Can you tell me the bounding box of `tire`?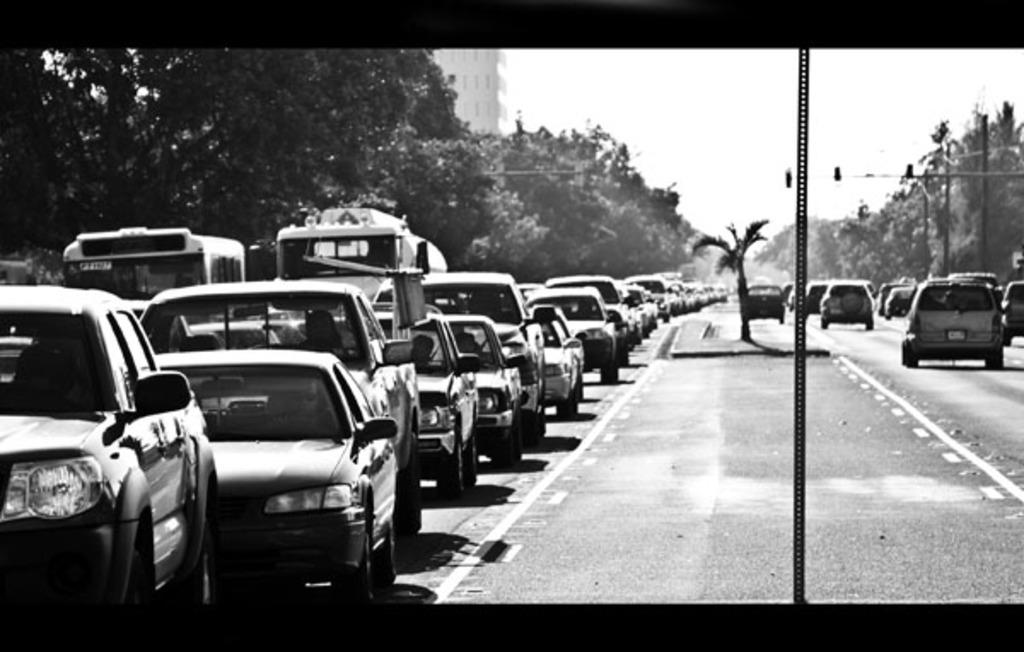
l=428, t=437, r=464, b=502.
